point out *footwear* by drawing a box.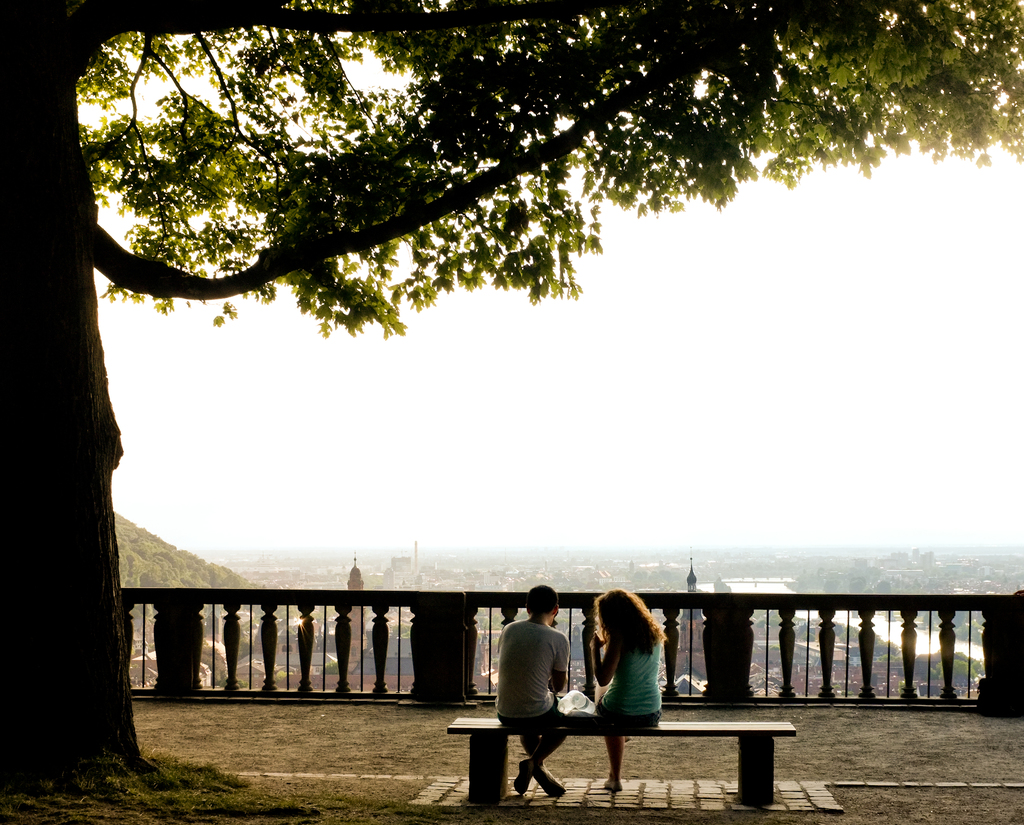
536:769:563:797.
